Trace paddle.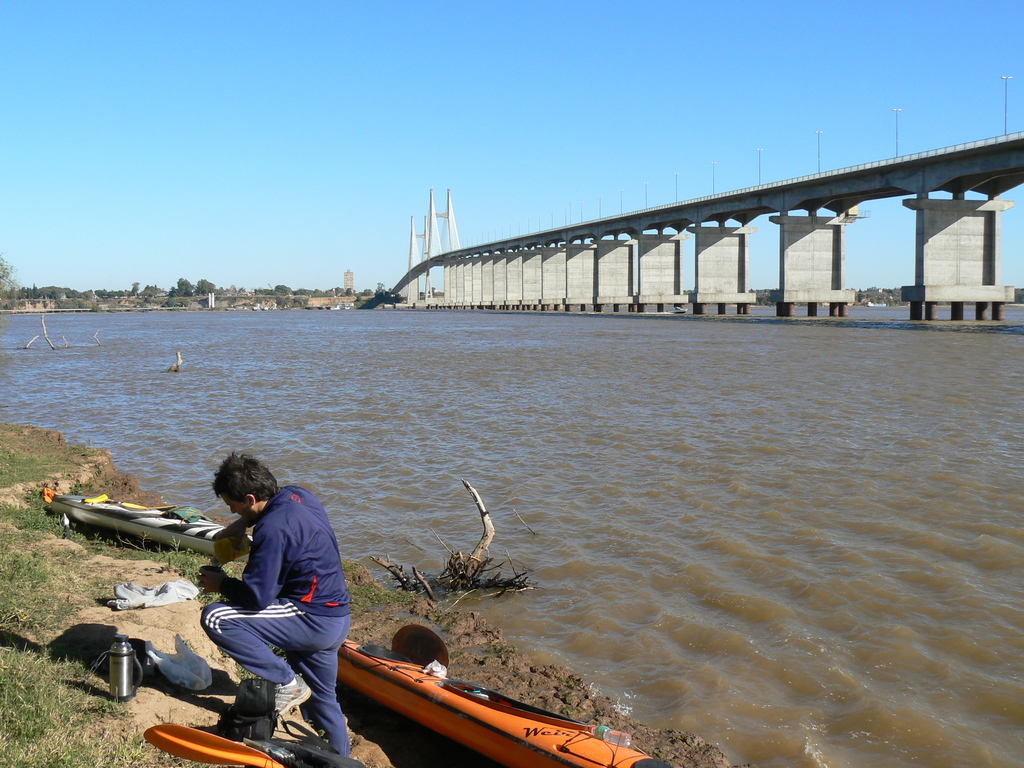
Traced to bbox=(145, 726, 282, 767).
